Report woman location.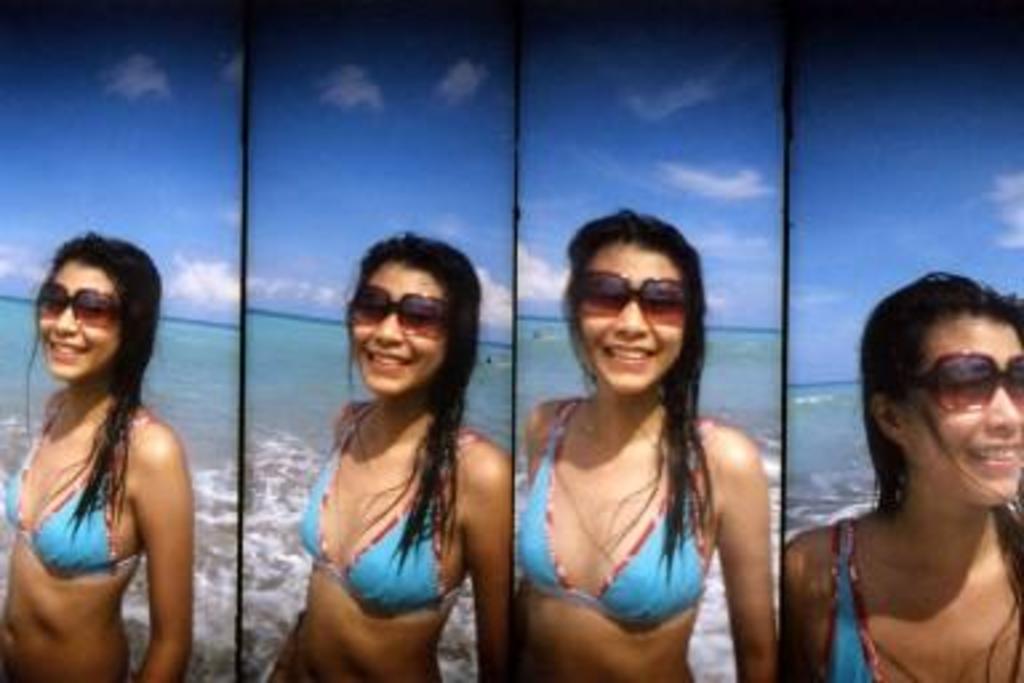
Report: x1=264 y1=232 x2=517 y2=680.
